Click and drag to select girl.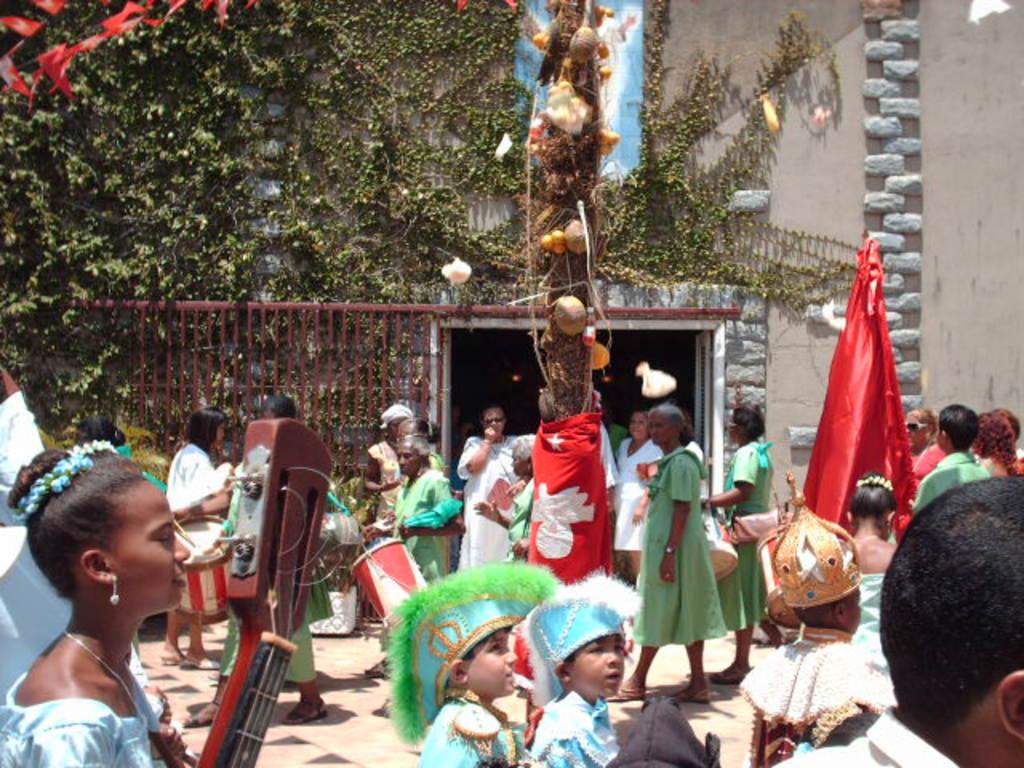
Selection: (x1=701, y1=394, x2=787, y2=685).
